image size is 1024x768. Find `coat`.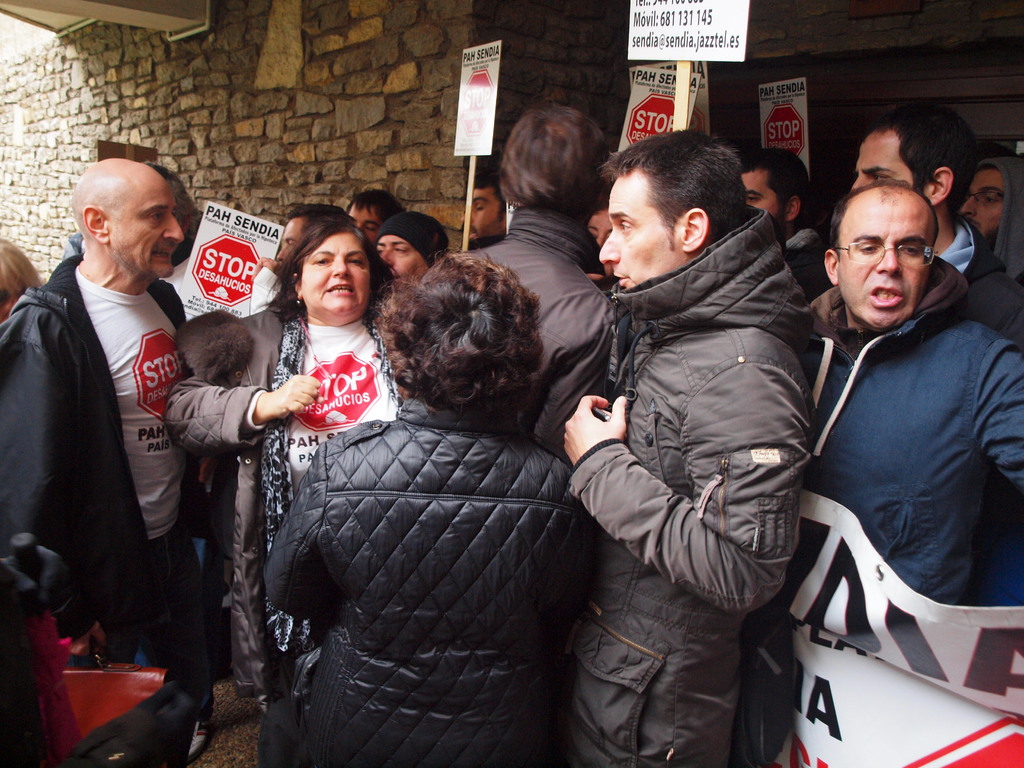
region(164, 291, 413, 691).
